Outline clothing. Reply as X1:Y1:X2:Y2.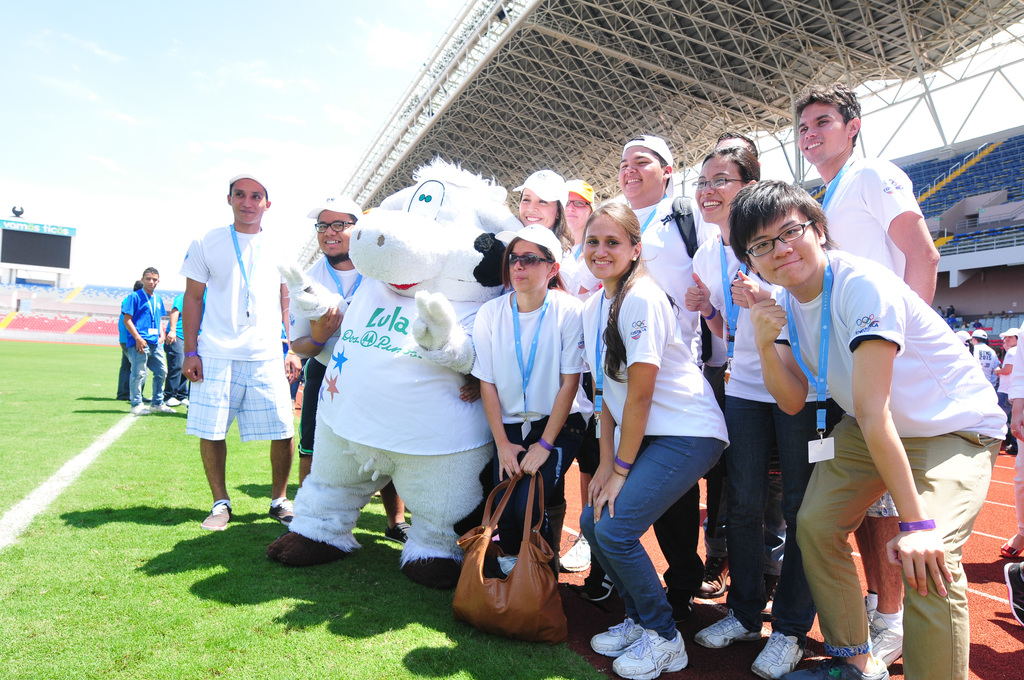
468:289:593:554.
